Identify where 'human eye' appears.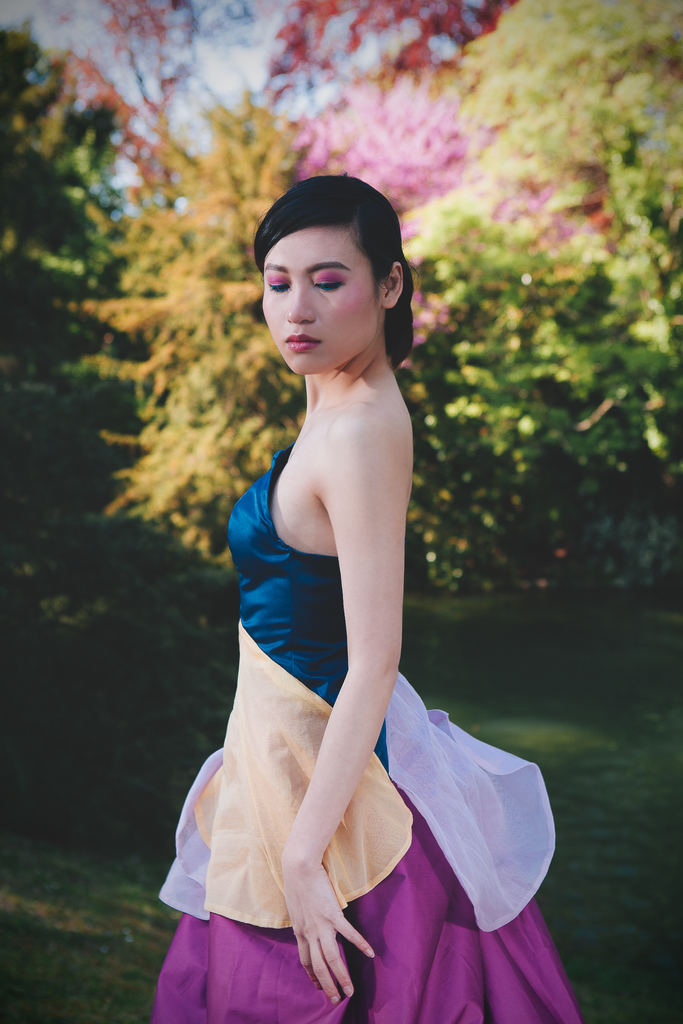
Appears at [x1=260, y1=274, x2=293, y2=290].
